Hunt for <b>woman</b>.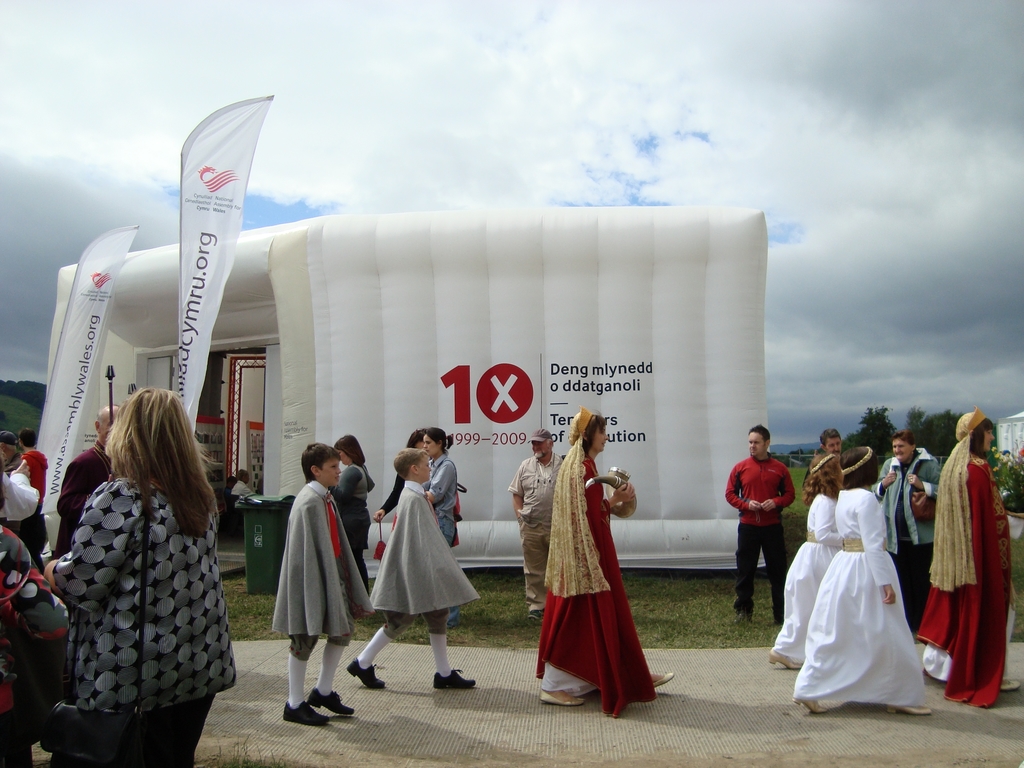
Hunted down at bbox(36, 389, 237, 767).
